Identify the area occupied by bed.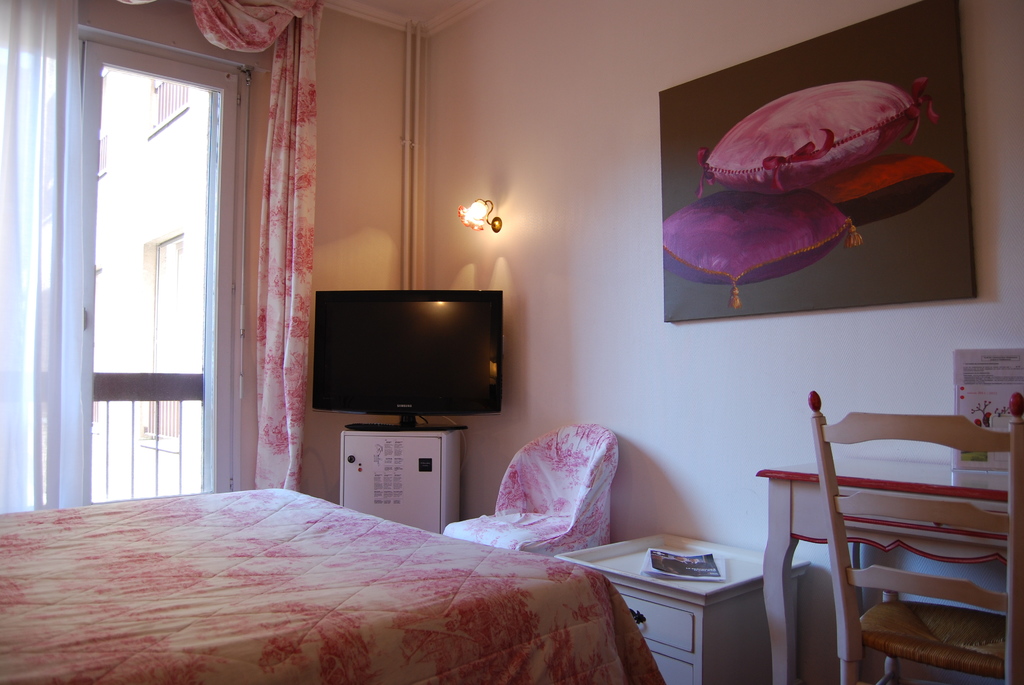
Area: detection(0, 482, 669, 682).
